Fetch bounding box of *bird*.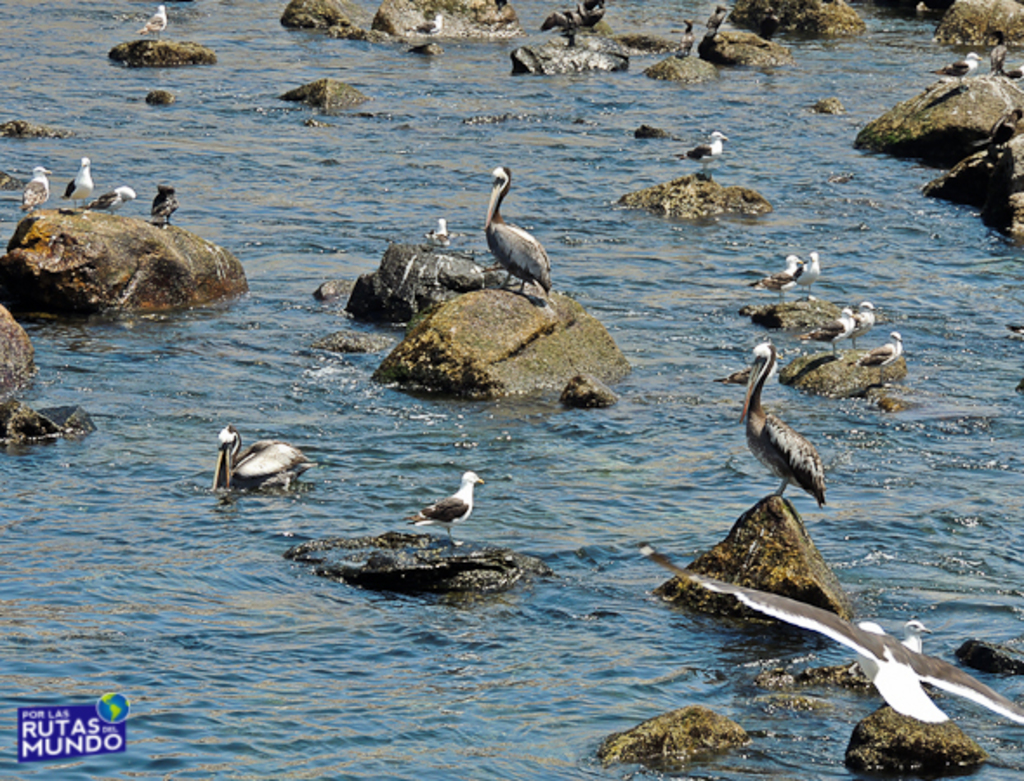
Bbox: {"x1": 731, "y1": 345, "x2": 849, "y2": 509}.
